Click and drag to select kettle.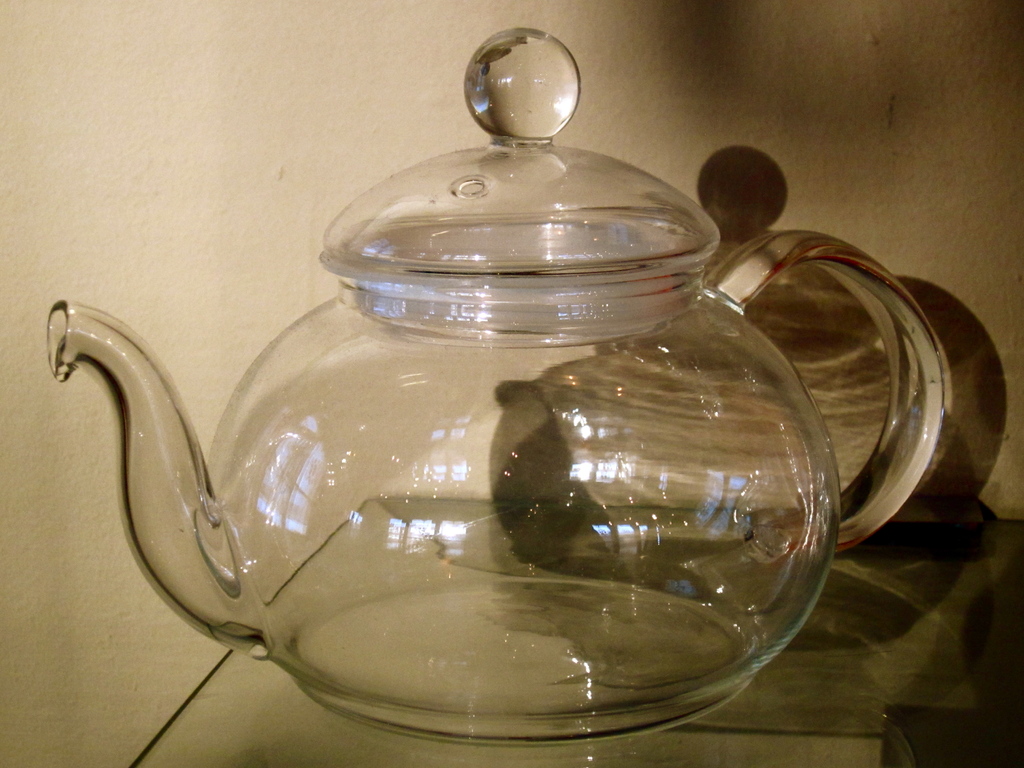
Selection: {"left": 36, "top": 19, "right": 957, "bottom": 748}.
